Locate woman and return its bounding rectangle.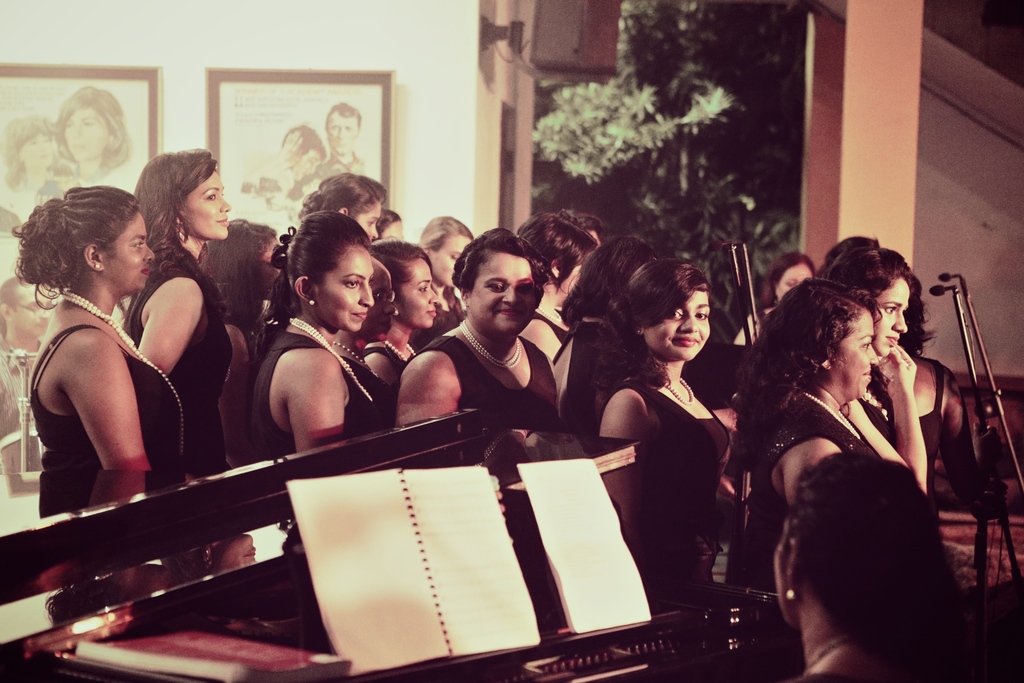
{"left": 201, "top": 218, "right": 289, "bottom": 468}.
